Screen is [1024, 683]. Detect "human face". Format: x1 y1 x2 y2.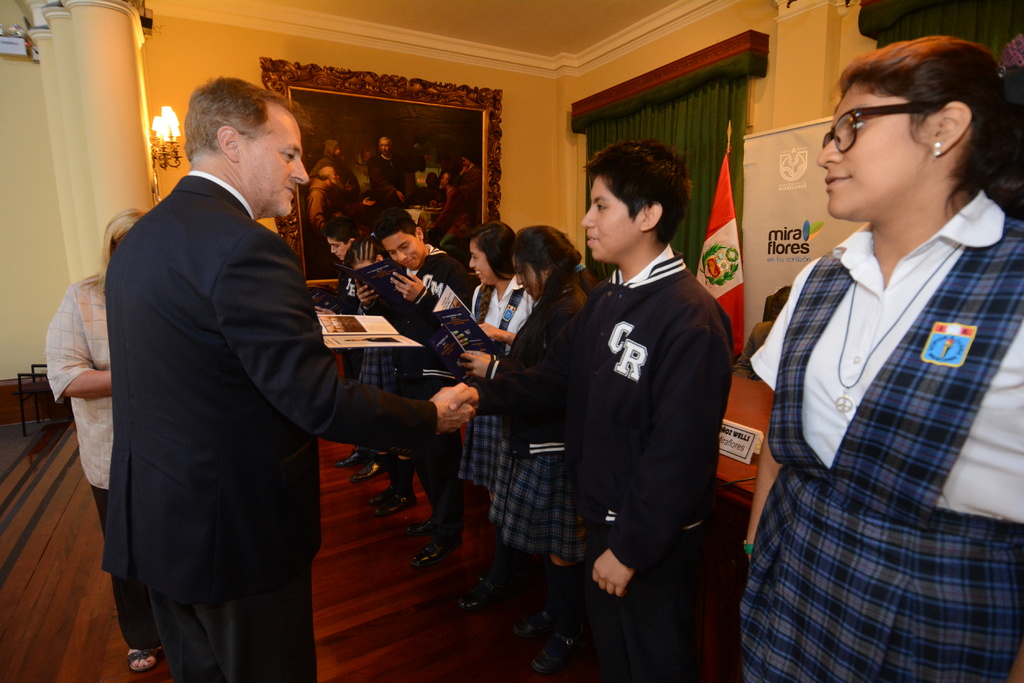
380 140 388 154.
